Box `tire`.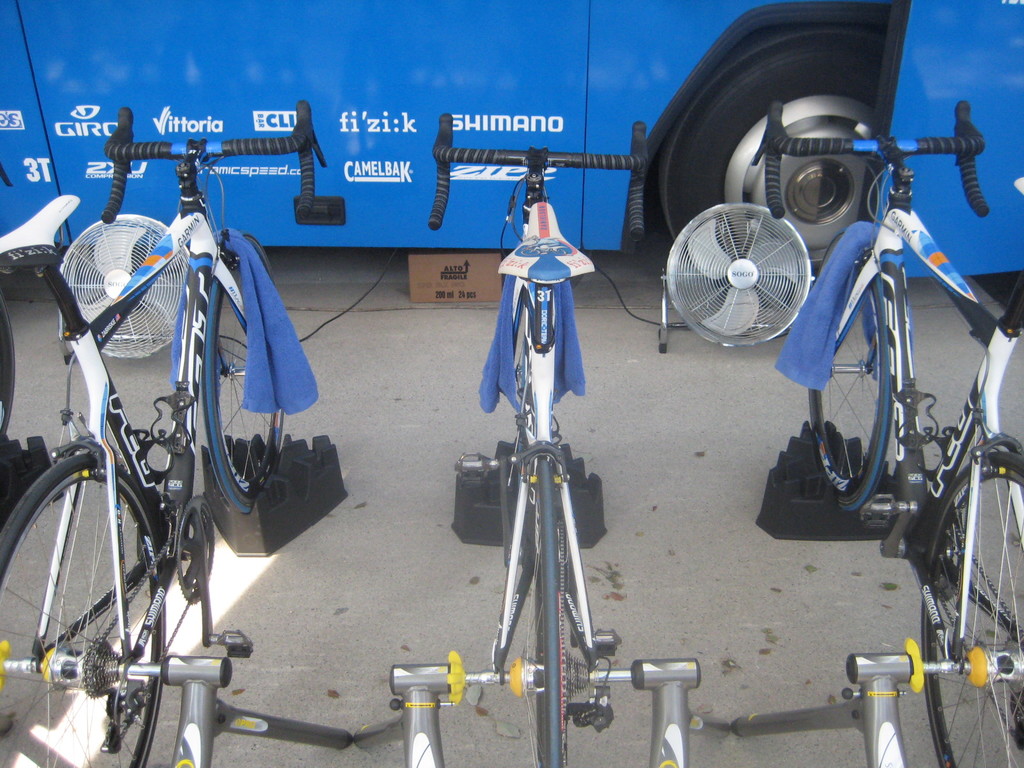
(927, 452, 1023, 767).
